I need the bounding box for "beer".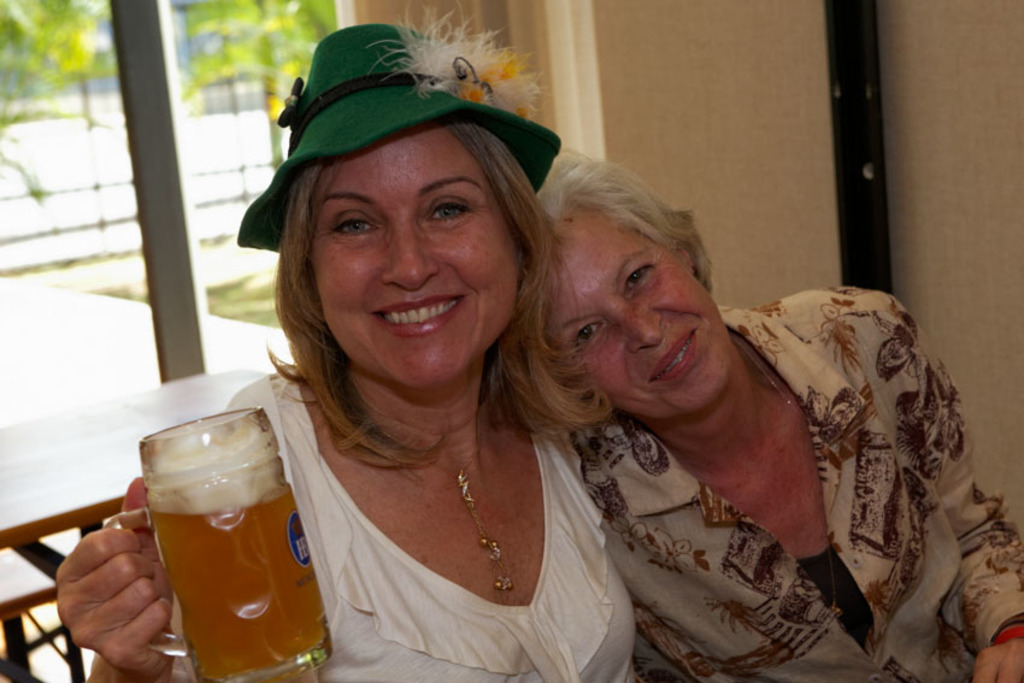
Here it is: bbox=[149, 437, 328, 682].
